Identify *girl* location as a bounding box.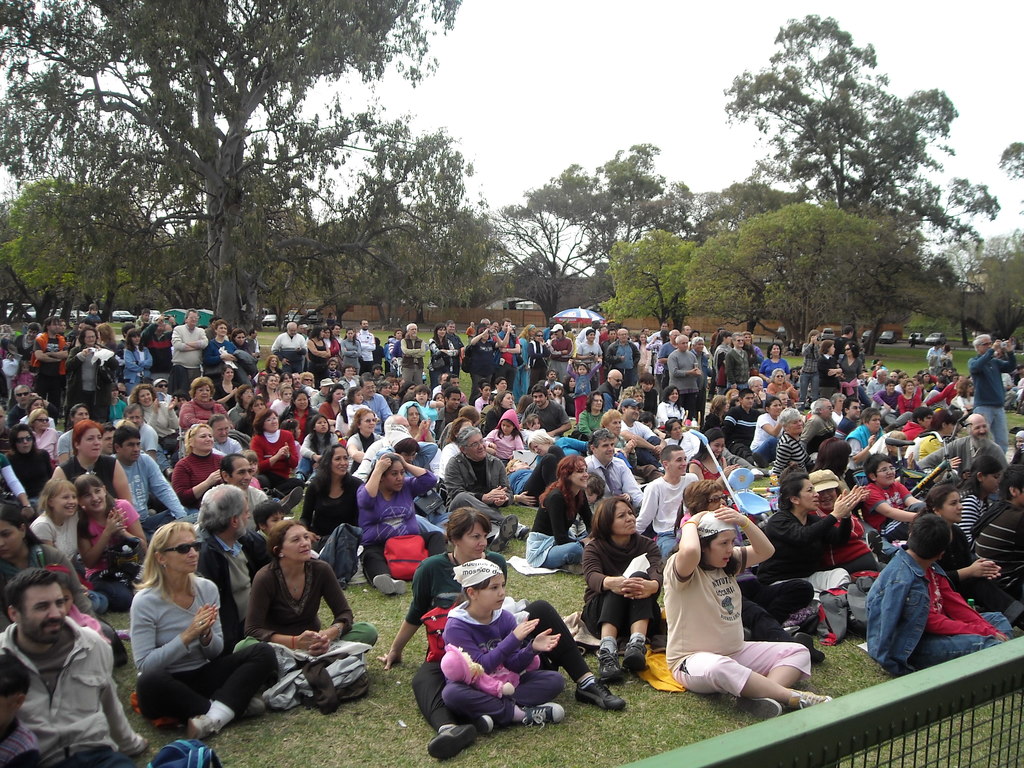
[x1=939, y1=346, x2=954, y2=365].
